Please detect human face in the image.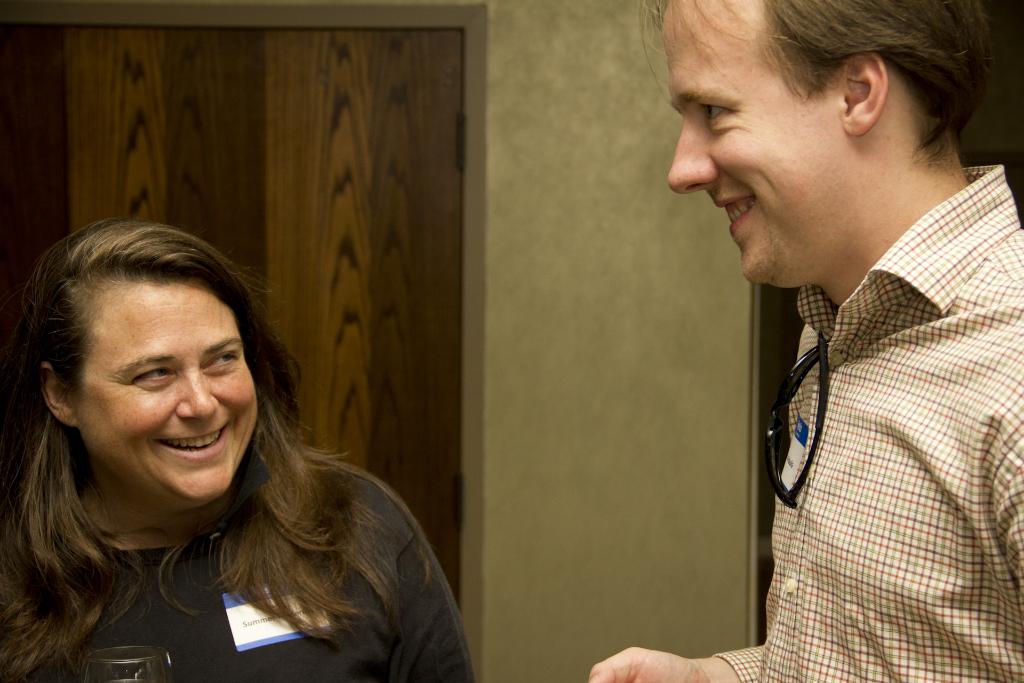
select_region(73, 276, 257, 502).
